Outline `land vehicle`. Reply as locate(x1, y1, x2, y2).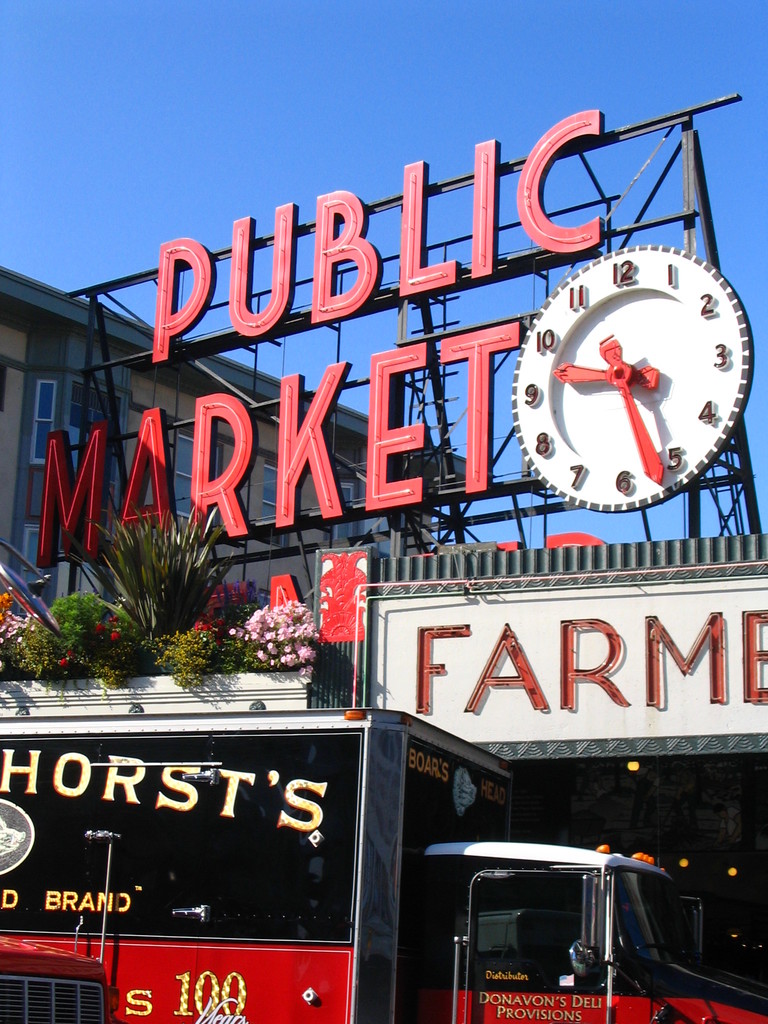
locate(413, 827, 721, 1010).
